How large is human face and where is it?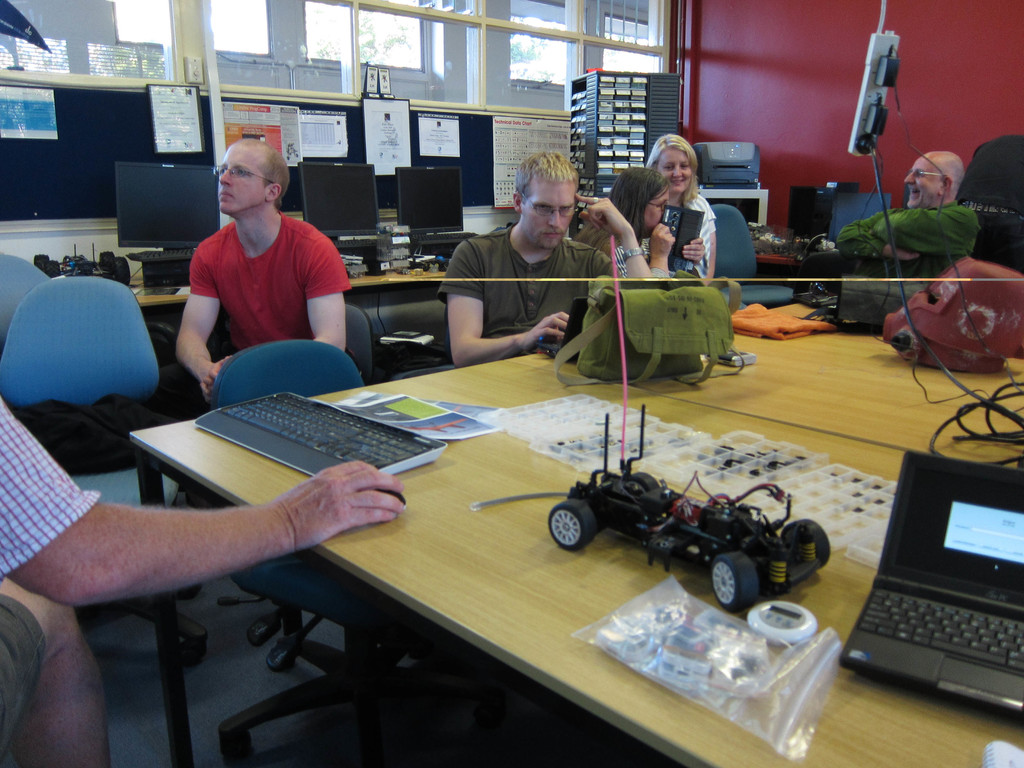
Bounding box: [646,182,672,243].
